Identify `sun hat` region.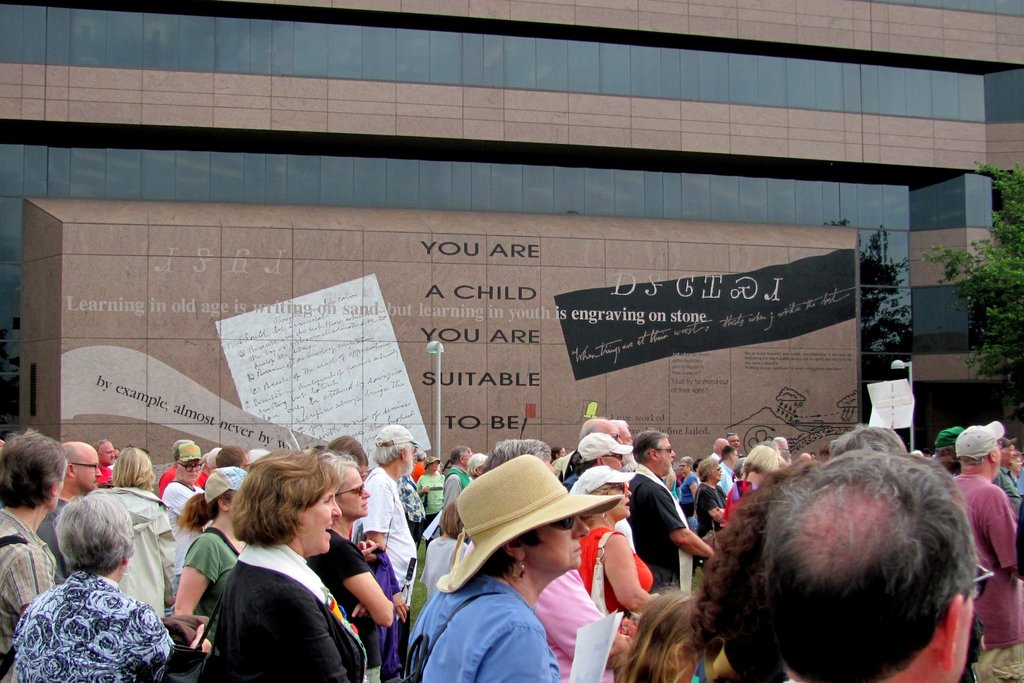
Region: <region>435, 453, 626, 595</region>.
